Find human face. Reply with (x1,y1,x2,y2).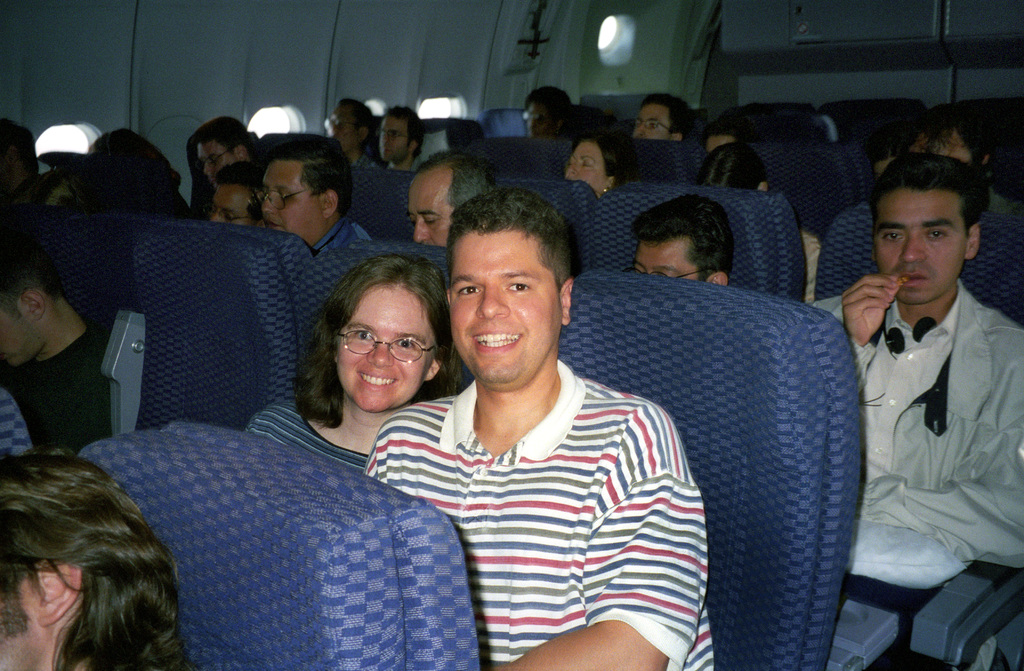
(193,141,234,186).
